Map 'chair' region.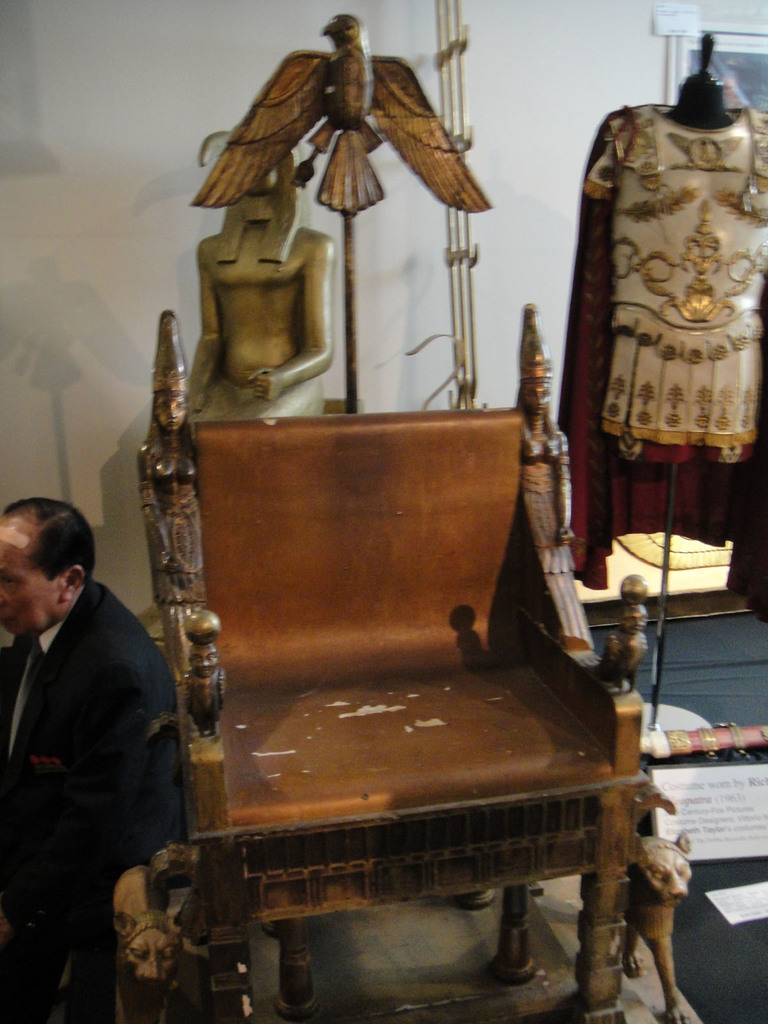
Mapped to select_region(131, 358, 659, 1009).
